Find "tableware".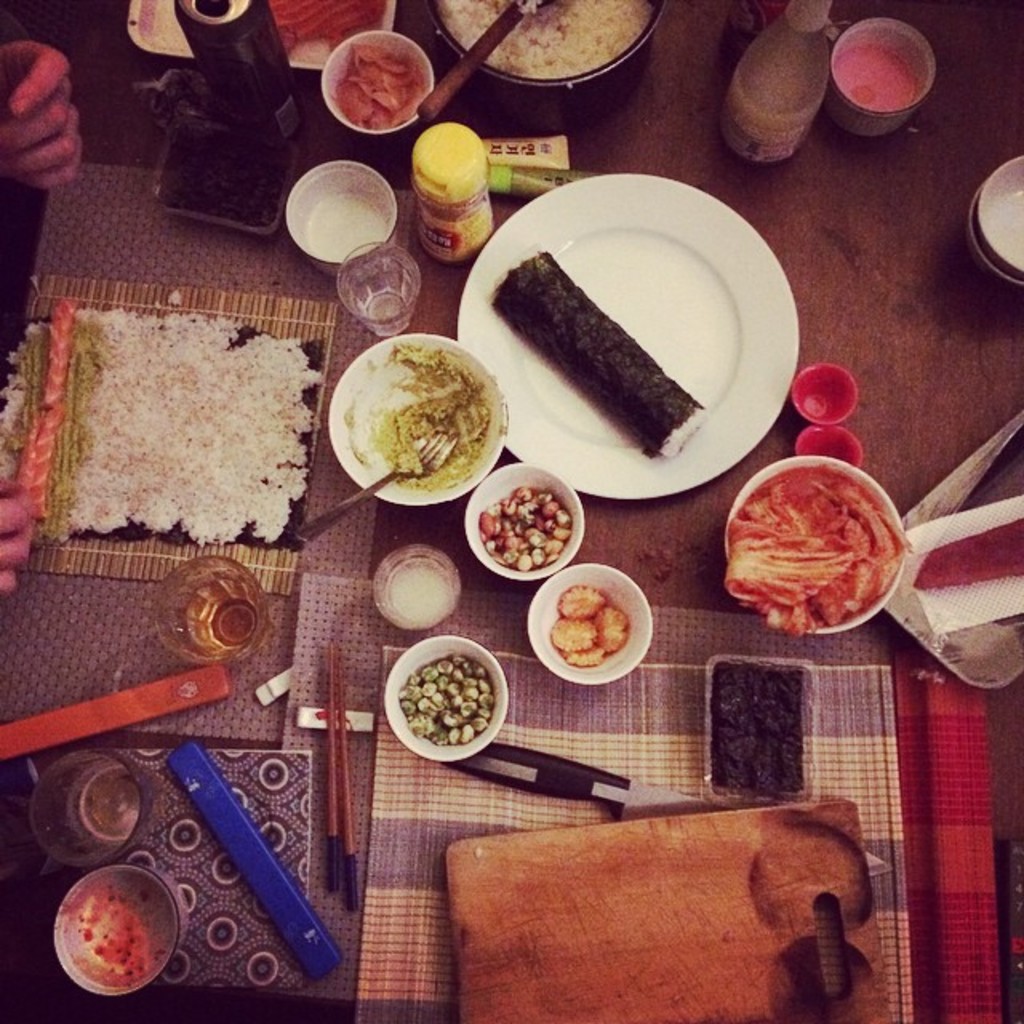
bbox=[722, 456, 898, 638].
